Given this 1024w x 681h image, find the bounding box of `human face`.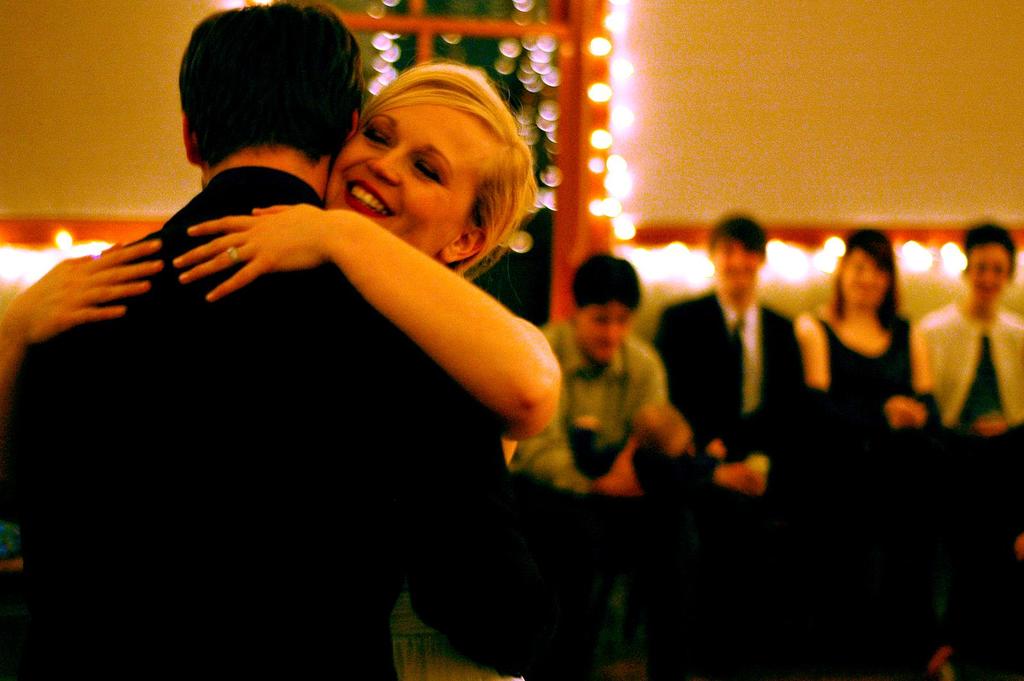
572 305 632 359.
